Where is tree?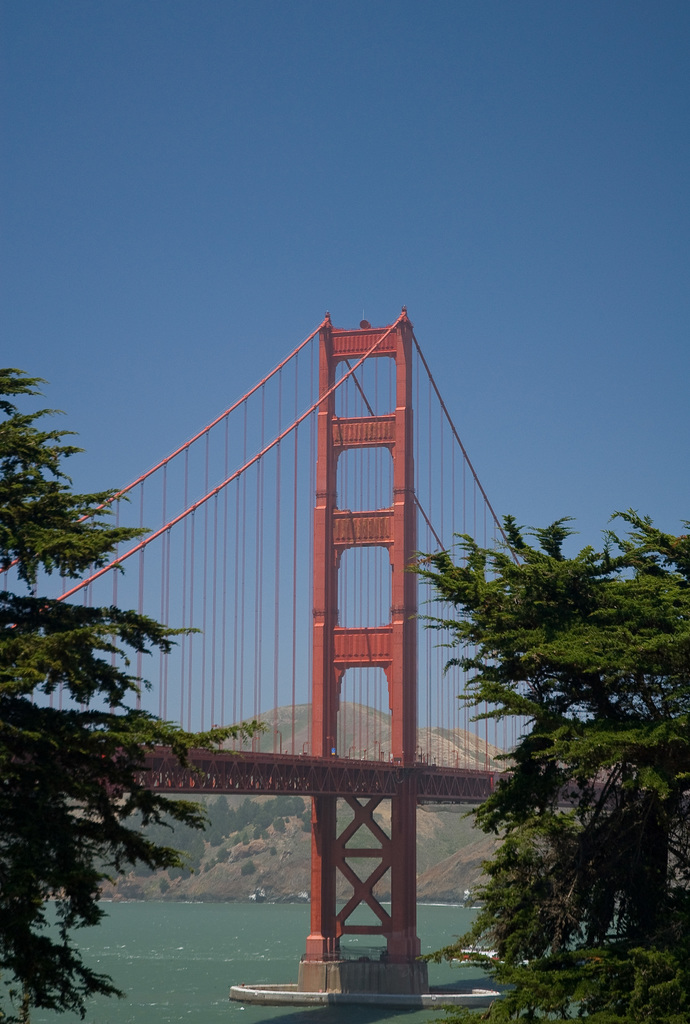
(x1=0, y1=348, x2=267, y2=1023).
